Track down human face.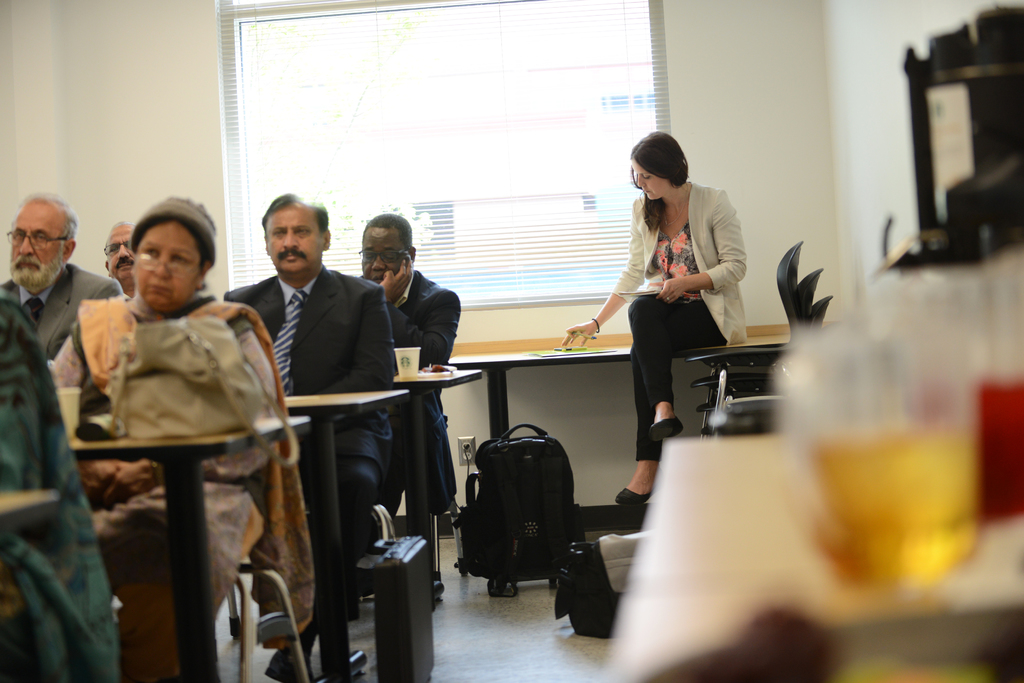
Tracked to 107,226,136,282.
